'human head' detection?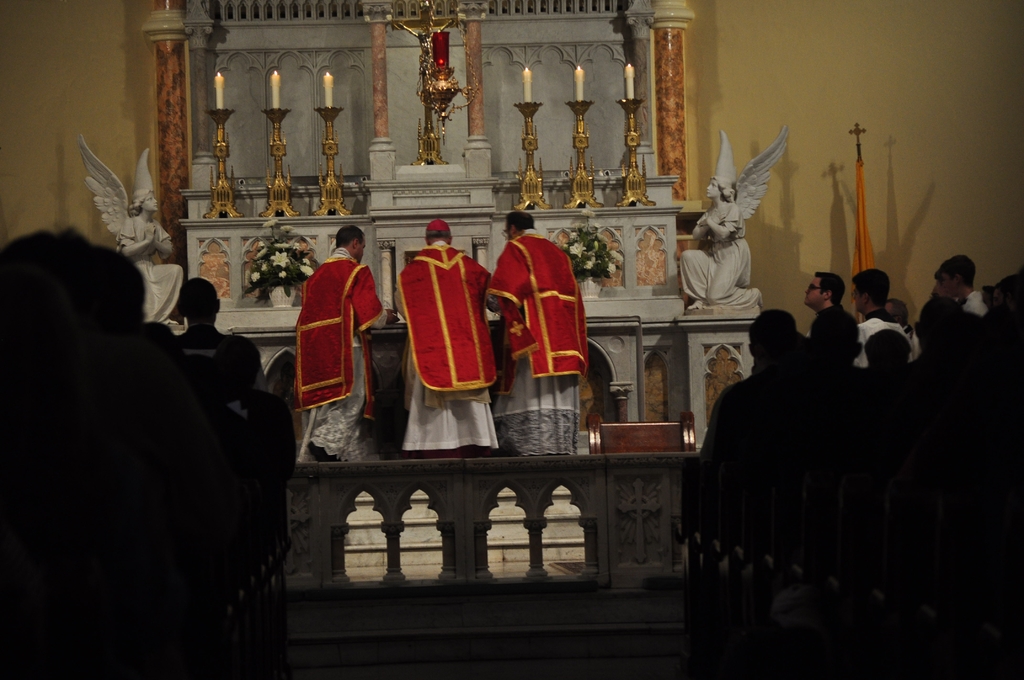
bbox=[806, 270, 845, 306]
